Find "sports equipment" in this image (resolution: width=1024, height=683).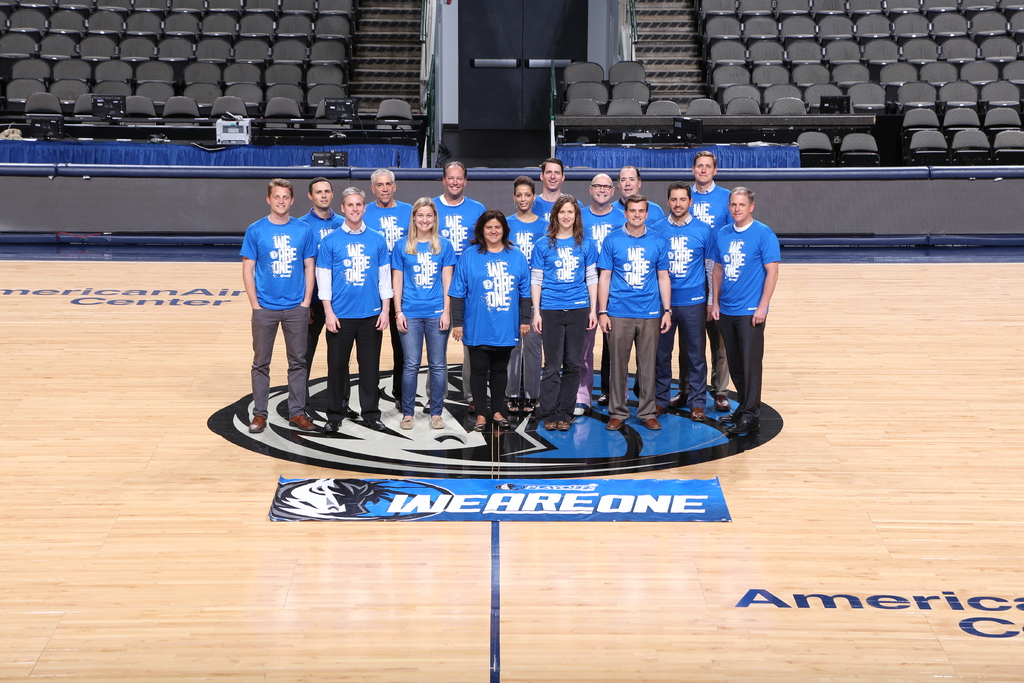
Rect(316, 229, 391, 320).
